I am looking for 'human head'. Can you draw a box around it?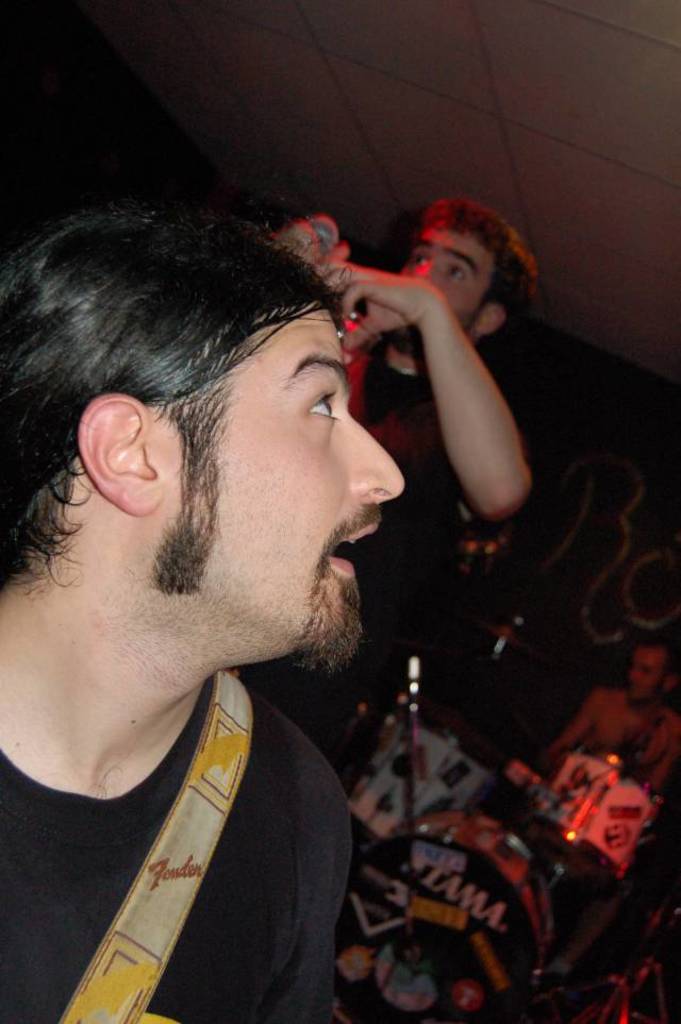
Sure, the bounding box is x1=0 y1=204 x2=404 y2=682.
